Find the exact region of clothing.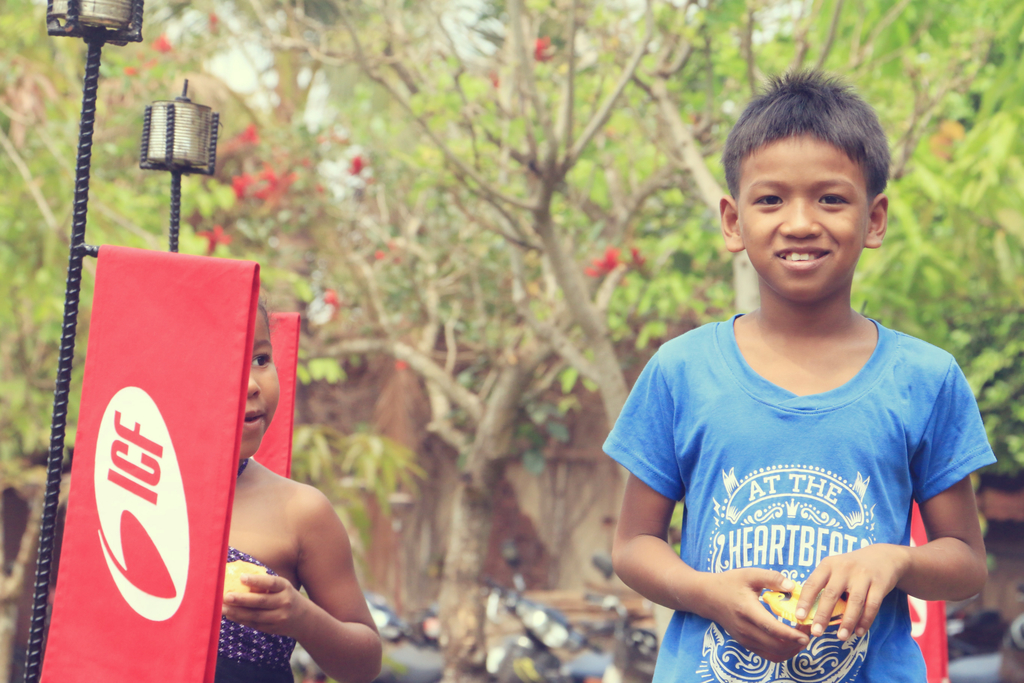
Exact region: x1=213 y1=453 x2=297 y2=682.
